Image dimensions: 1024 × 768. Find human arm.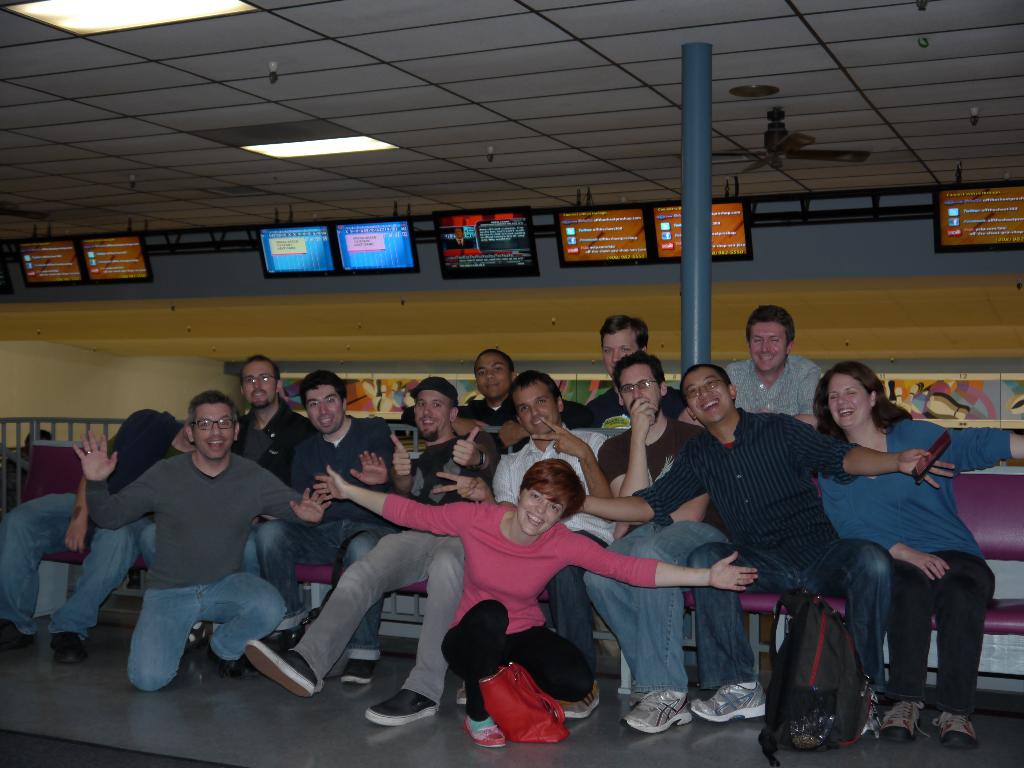
{"left": 570, "top": 531, "right": 768, "bottom": 594}.
